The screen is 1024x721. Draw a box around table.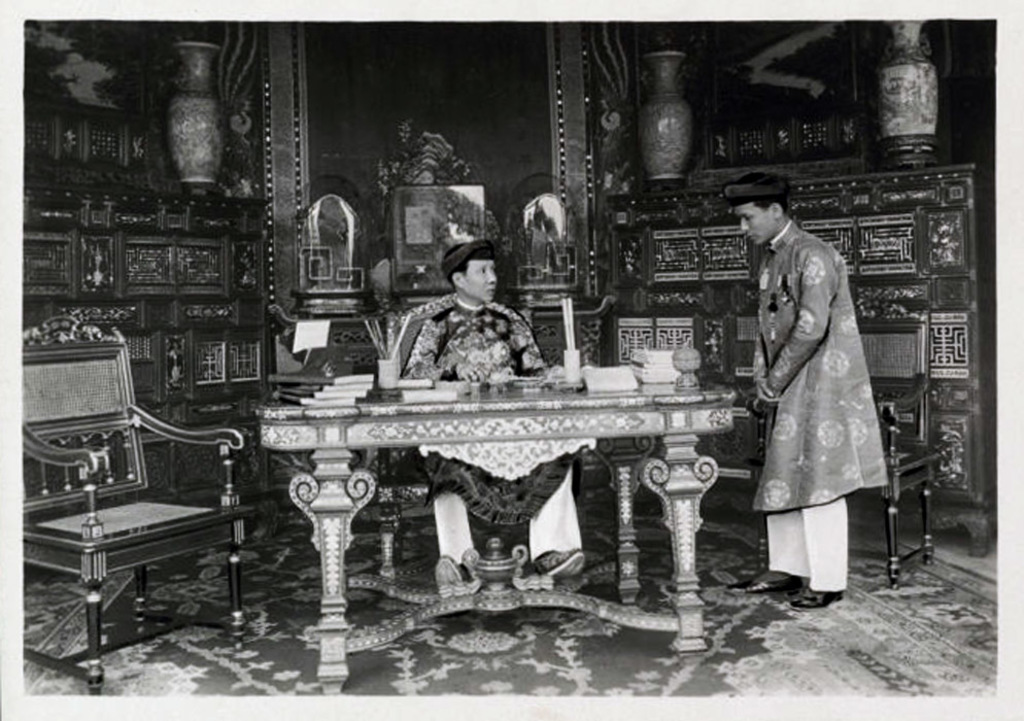
<bbox>278, 385, 741, 653</bbox>.
